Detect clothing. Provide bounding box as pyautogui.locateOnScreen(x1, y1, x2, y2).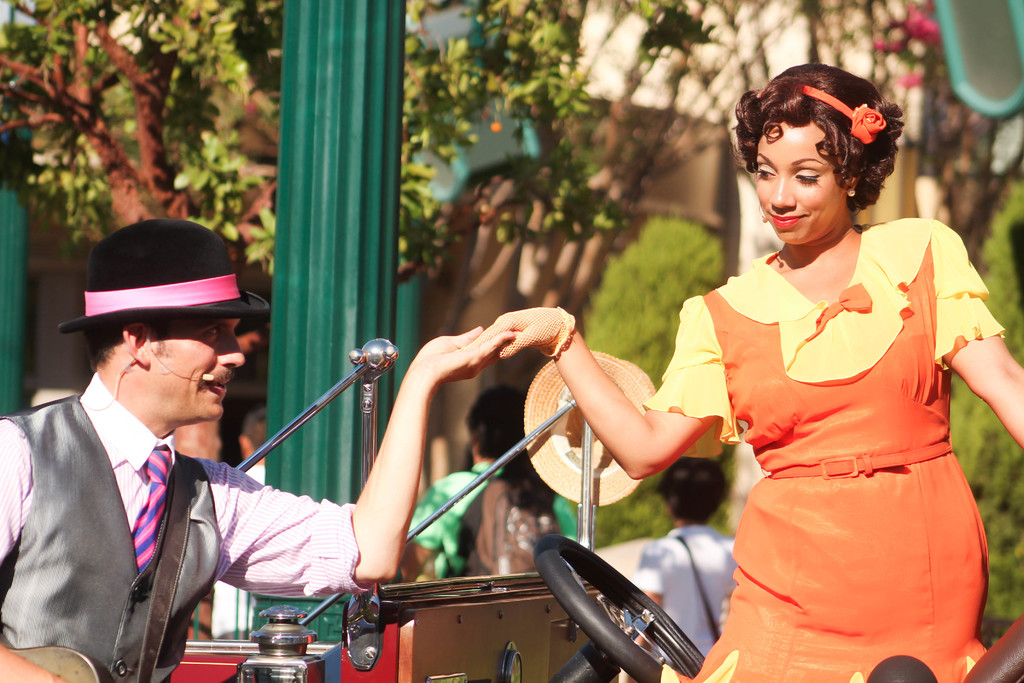
pyautogui.locateOnScreen(678, 222, 1002, 641).
